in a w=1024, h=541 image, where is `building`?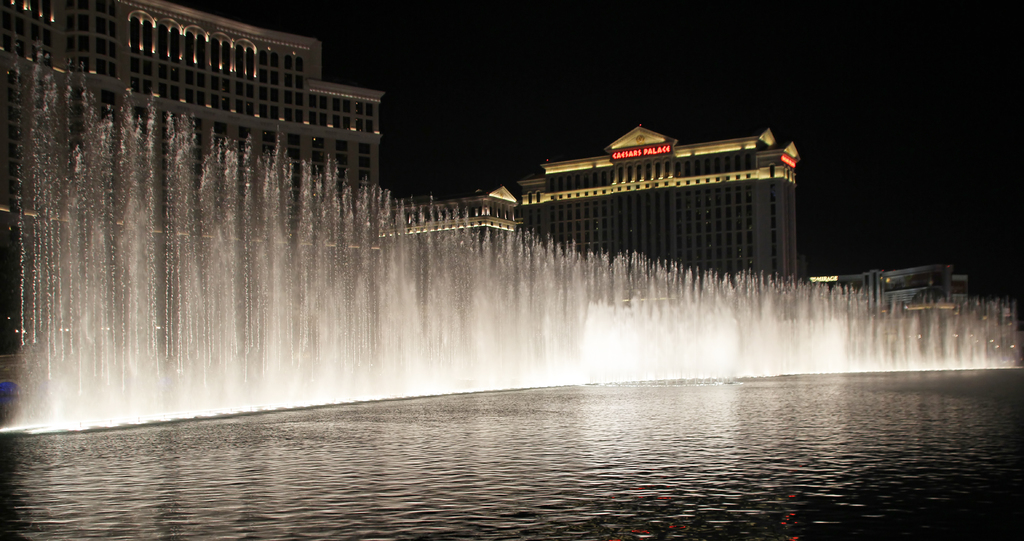
[x1=819, y1=258, x2=970, y2=310].
